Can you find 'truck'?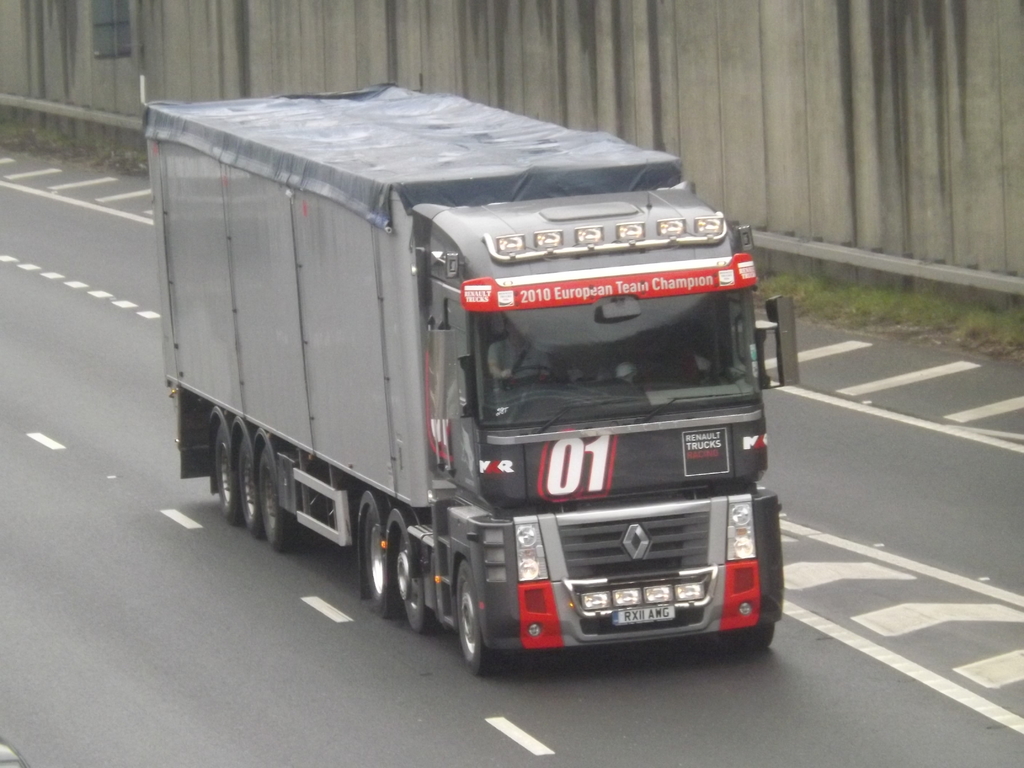
Yes, bounding box: 147:73:806:684.
